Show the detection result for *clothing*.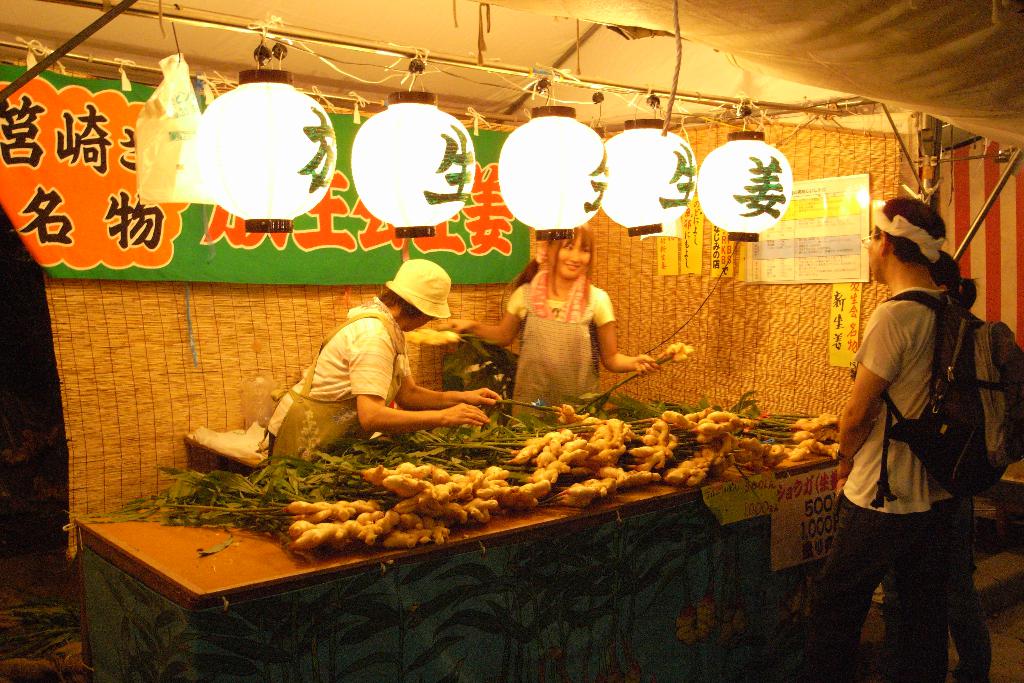
[517, 280, 622, 434].
